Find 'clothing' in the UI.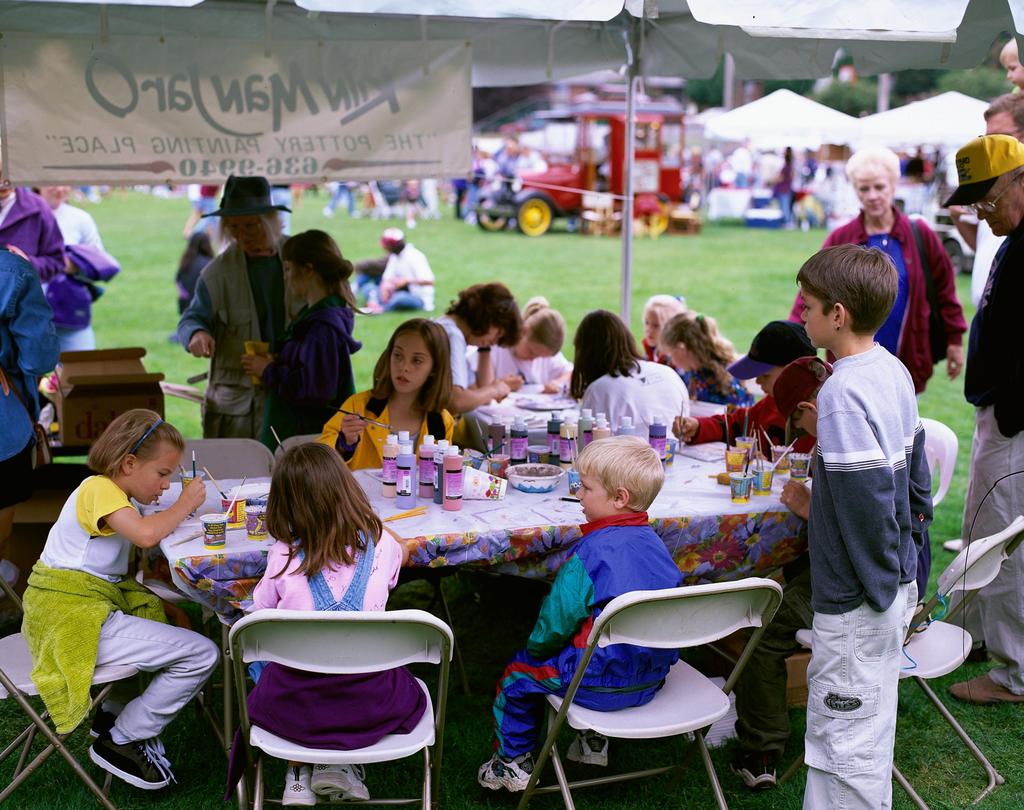
UI element at 490 339 579 393.
